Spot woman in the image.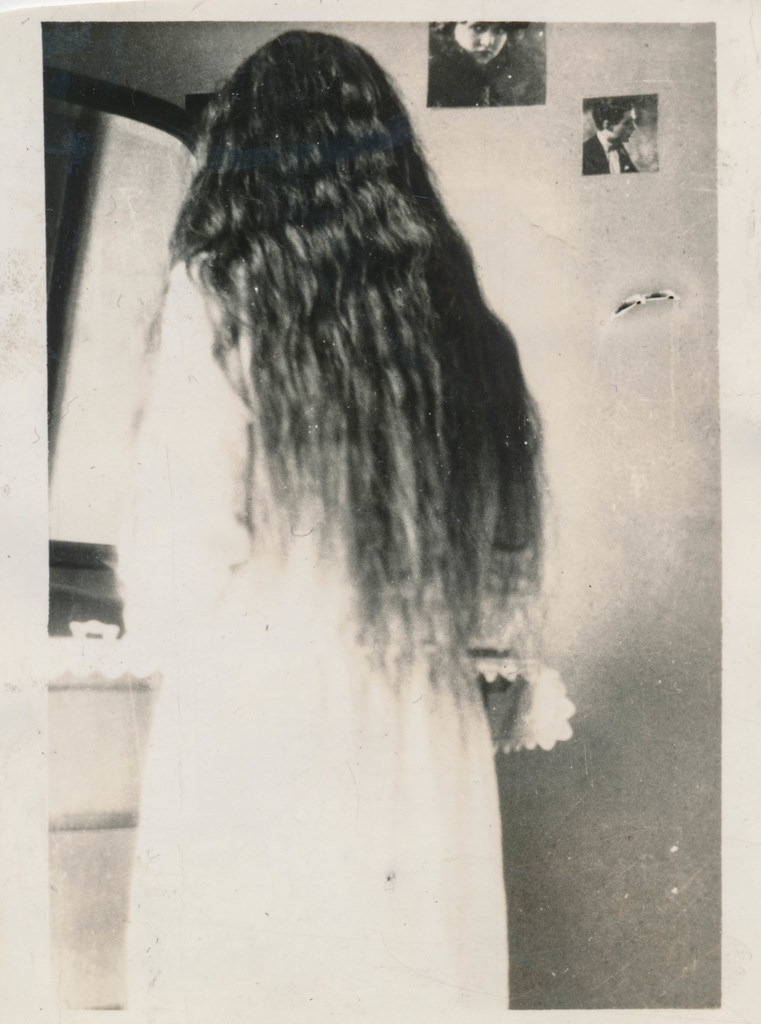
woman found at x1=70, y1=38, x2=594, y2=963.
